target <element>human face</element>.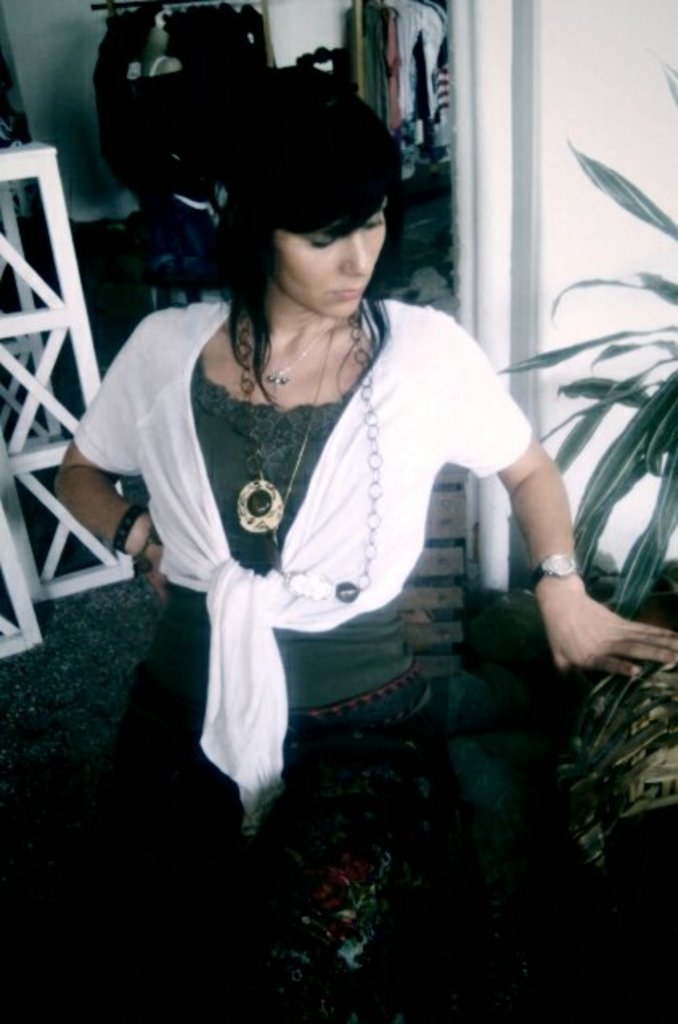
Target region: {"left": 270, "top": 199, "right": 389, "bottom": 317}.
